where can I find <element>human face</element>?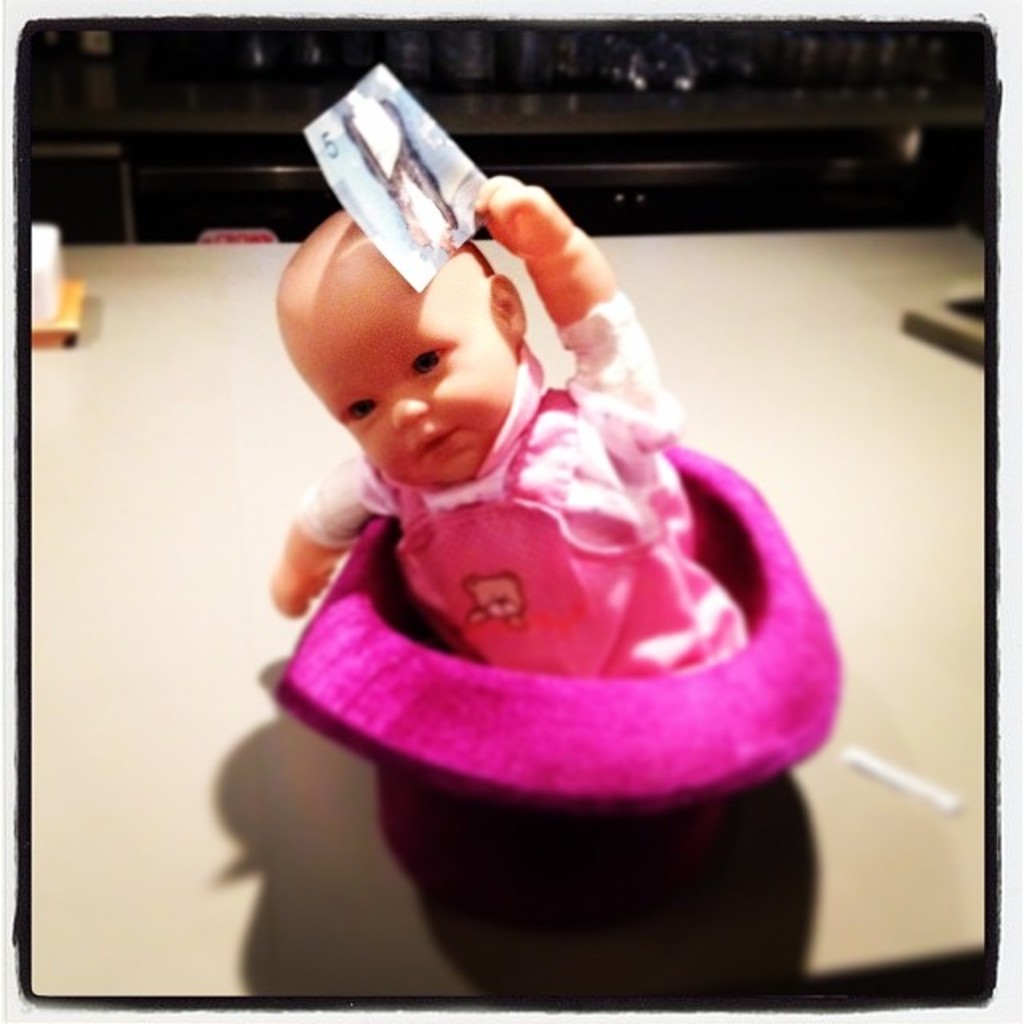
You can find it at x1=272 y1=251 x2=514 y2=491.
